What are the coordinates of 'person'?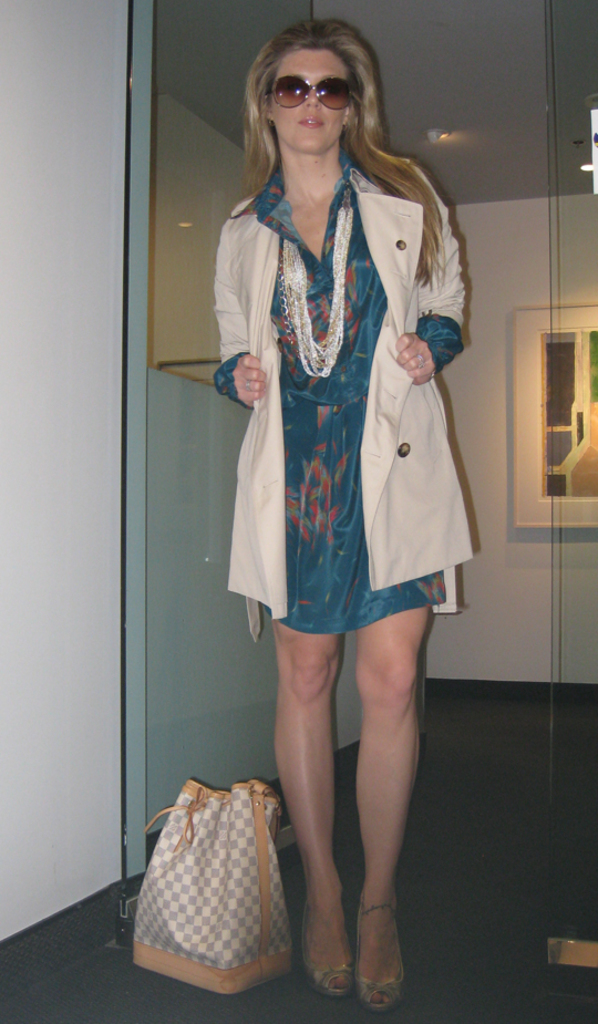
BBox(216, 17, 467, 1009).
